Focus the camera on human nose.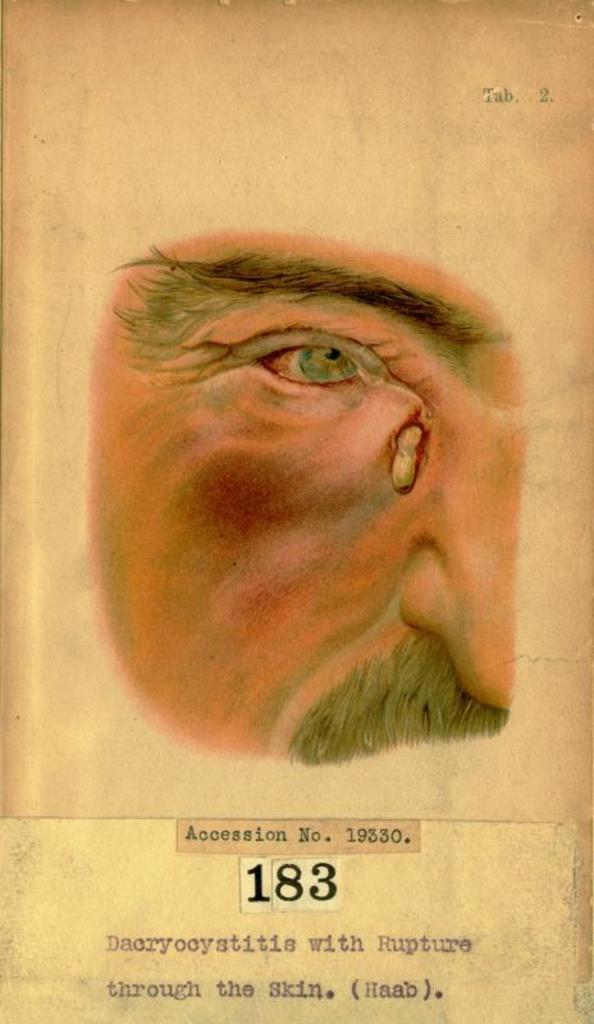
Focus region: crop(399, 413, 517, 710).
